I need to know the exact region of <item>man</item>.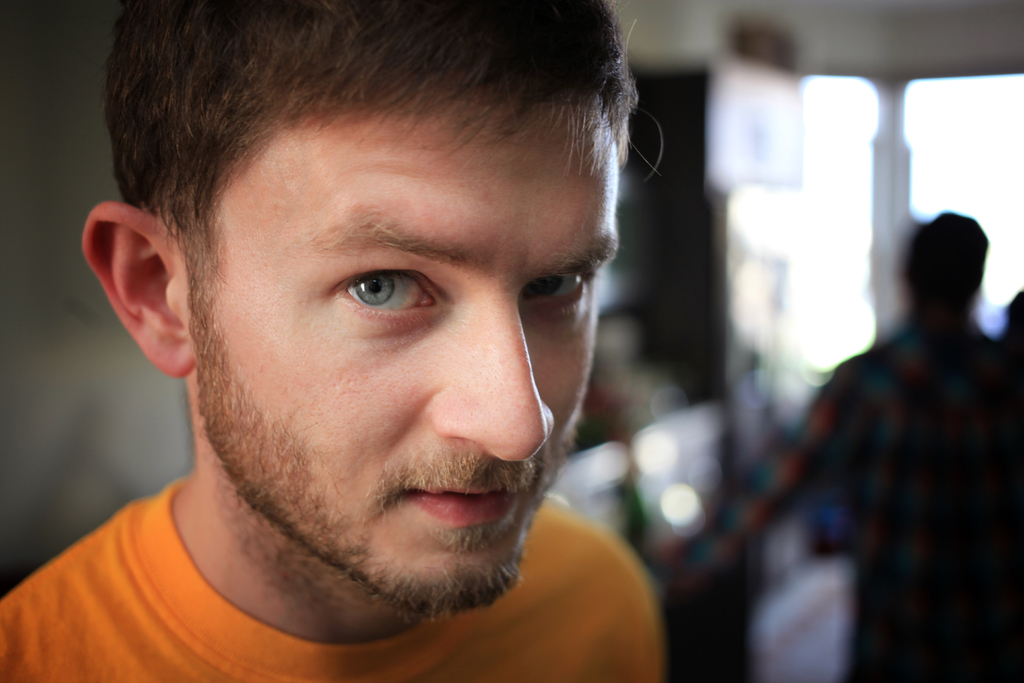
Region: rect(3, 6, 747, 673).
